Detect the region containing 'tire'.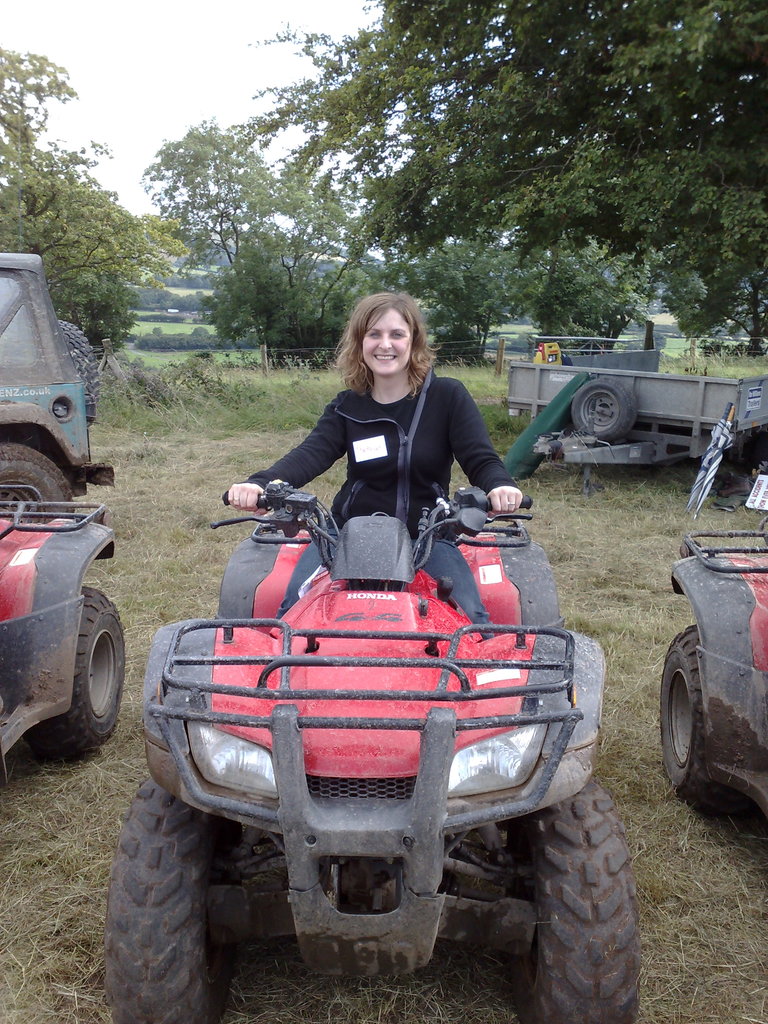
{"x1": 487, "y1": 775, "x2": 660, "y2": 1014}.
